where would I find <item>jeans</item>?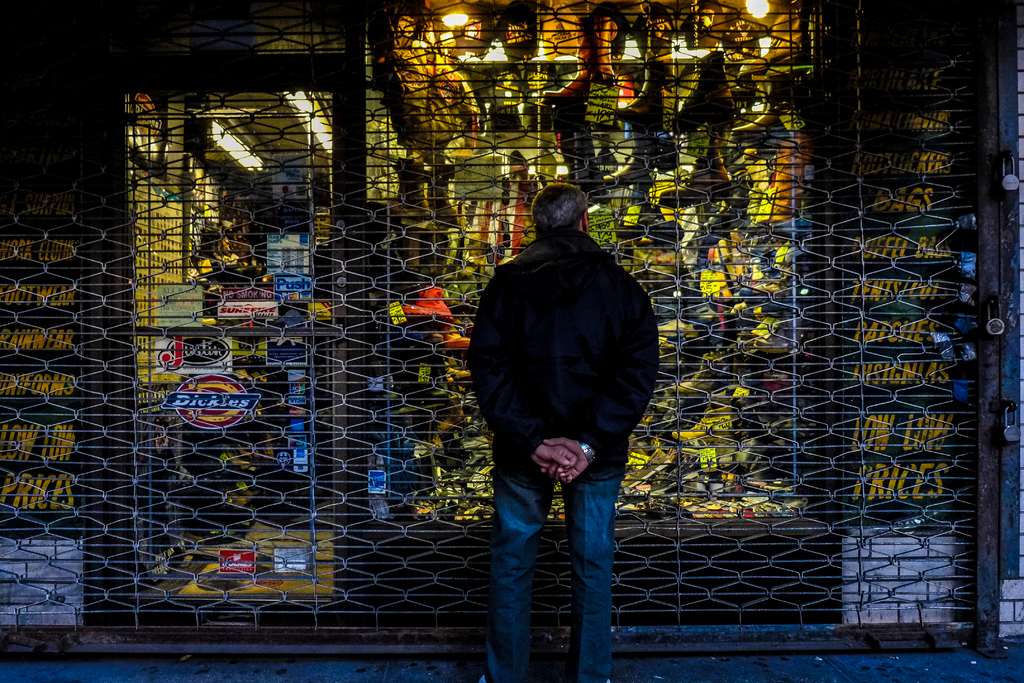
At pyautogui.locateOnScreen(458, 420, 668, 655).
